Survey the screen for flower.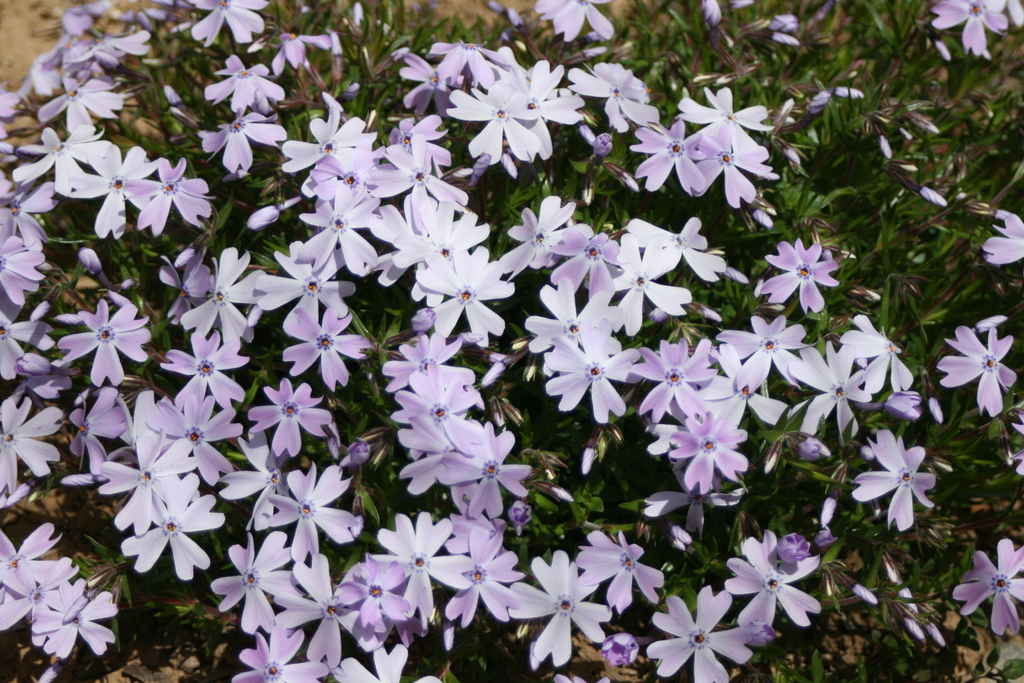
Survey found: (left=910, top=109, right=938, bottom=134).
